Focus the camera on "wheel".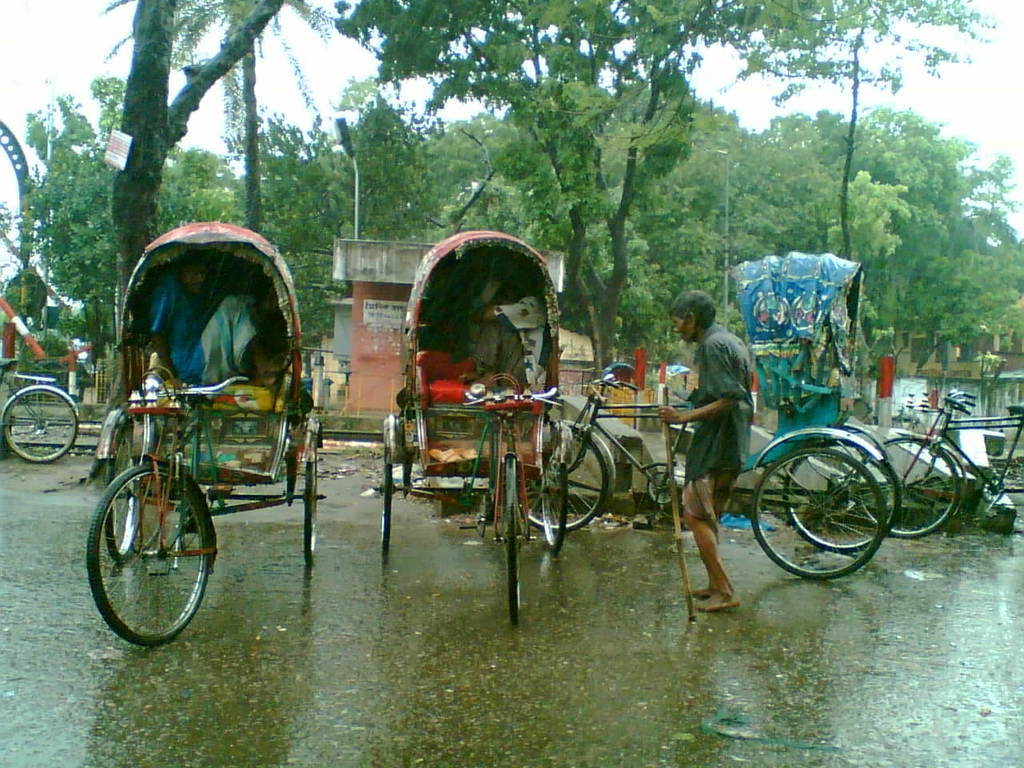
Focus region: x1=85, y1=466, x2=207, y2=646.
